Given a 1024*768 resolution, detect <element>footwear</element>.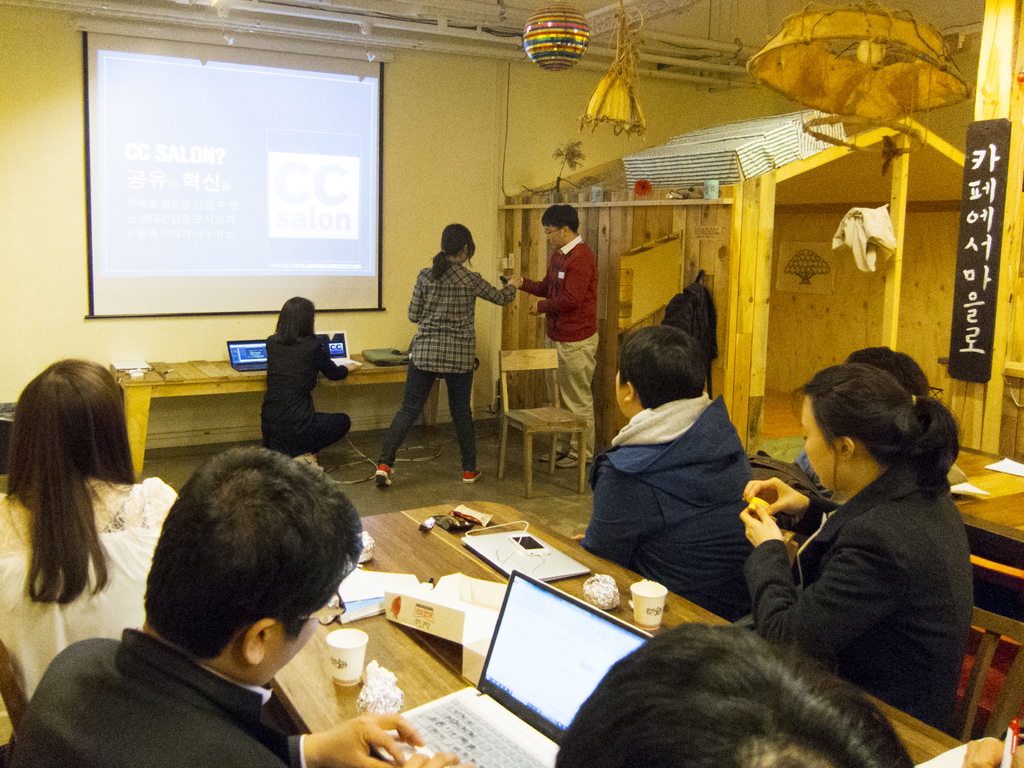
372/462/396/488.
